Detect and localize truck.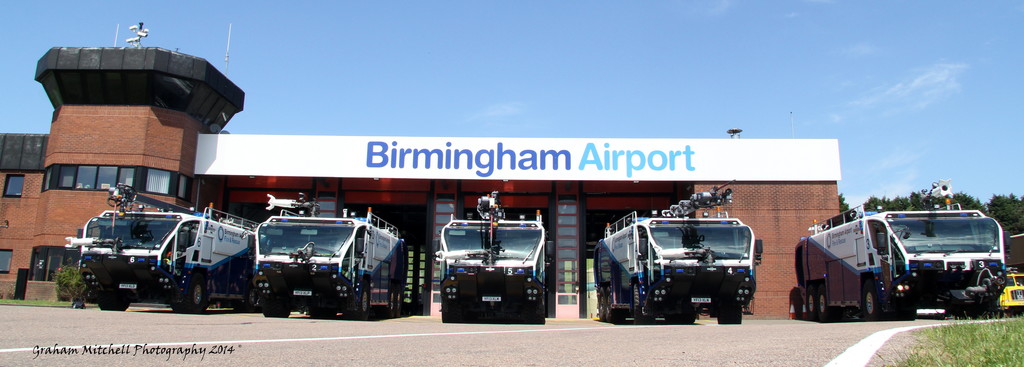
Localized at <box>247,197,408,325</box>.
